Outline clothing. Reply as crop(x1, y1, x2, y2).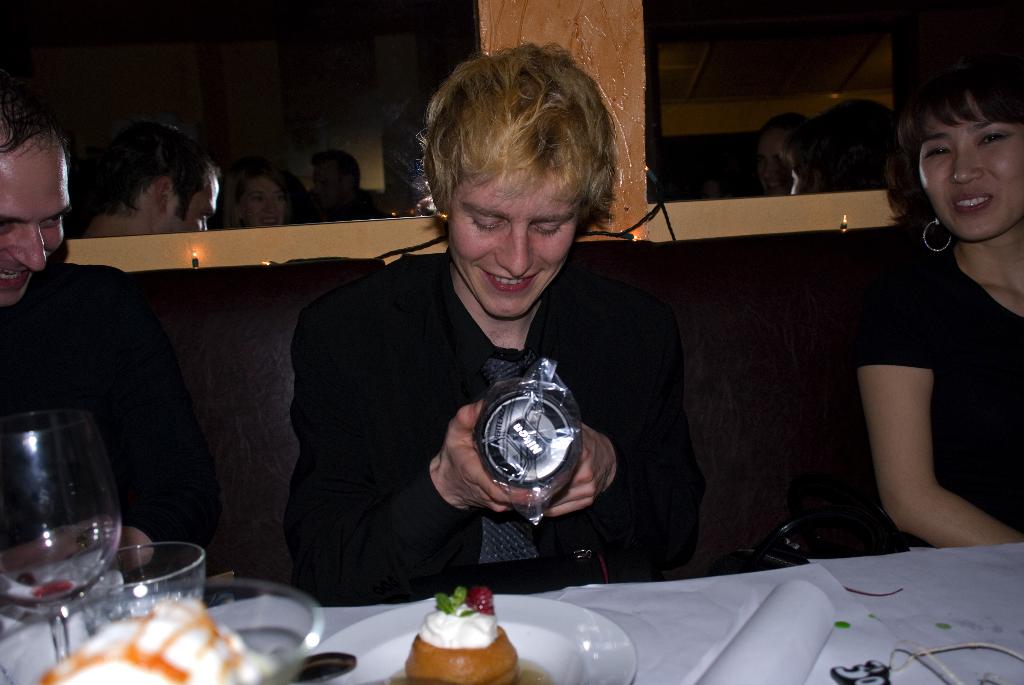
crop(0, 266, 218, 547).
